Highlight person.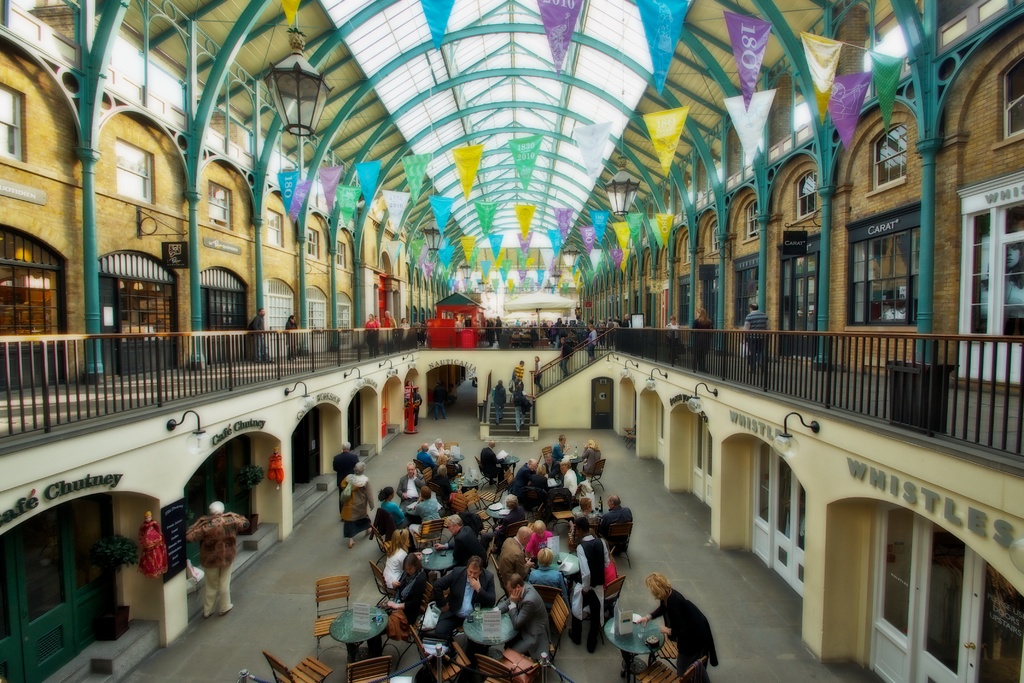
Highlighted region: <box>188,503,248,620</box>.
